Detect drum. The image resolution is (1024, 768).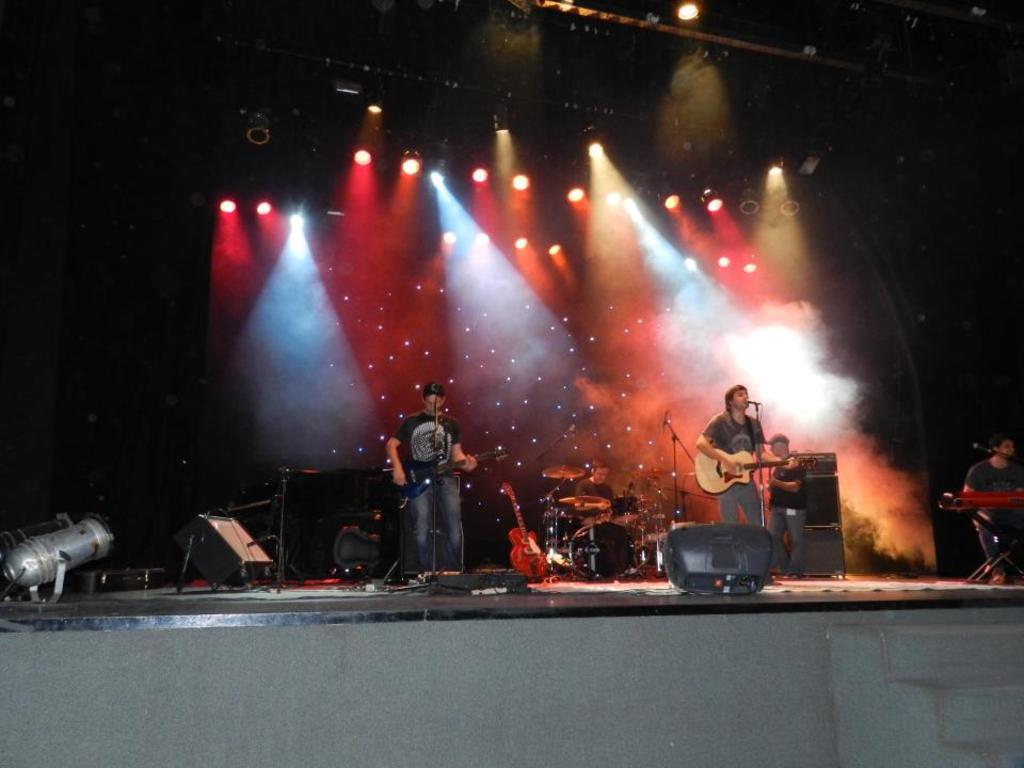
x1=559 y1=514 x2=640 y2=578.
